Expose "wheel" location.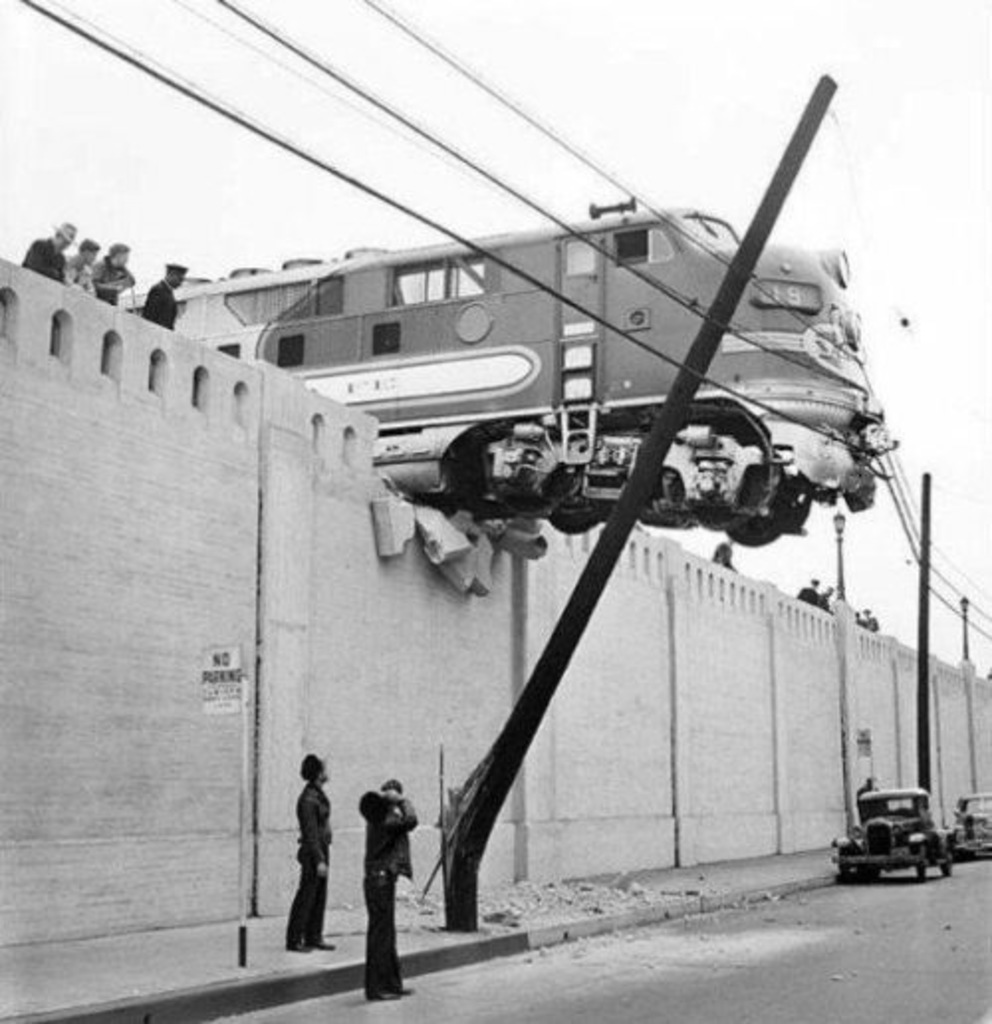
Exposed at Rect(934, 841, 956, 877).
